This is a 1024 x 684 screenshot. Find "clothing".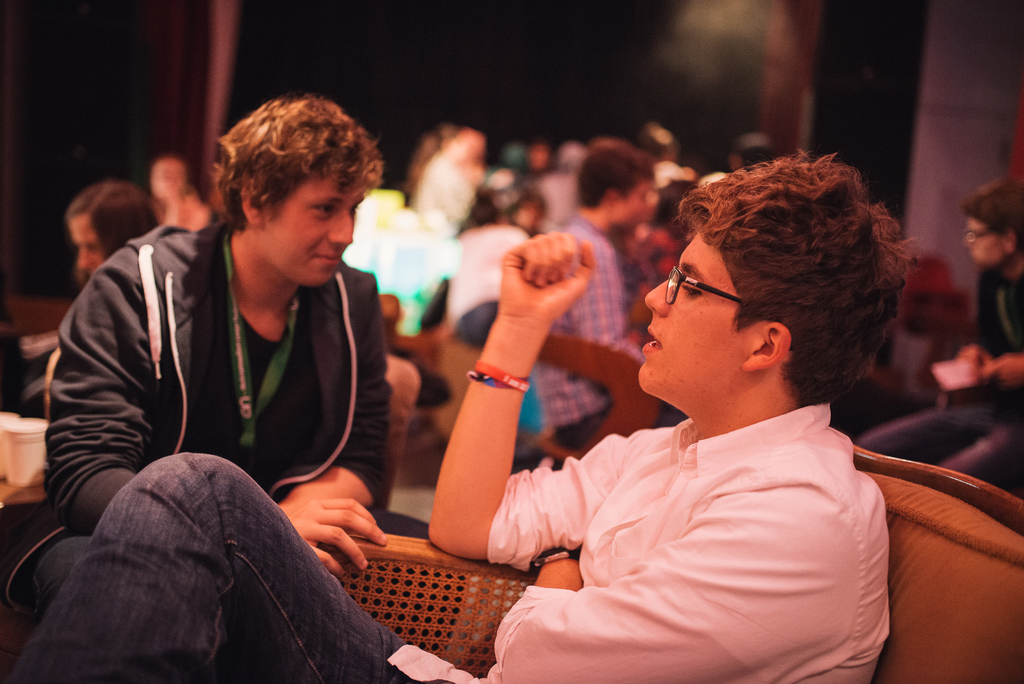
Bounding box: crop(541, 211, 694, 467).
